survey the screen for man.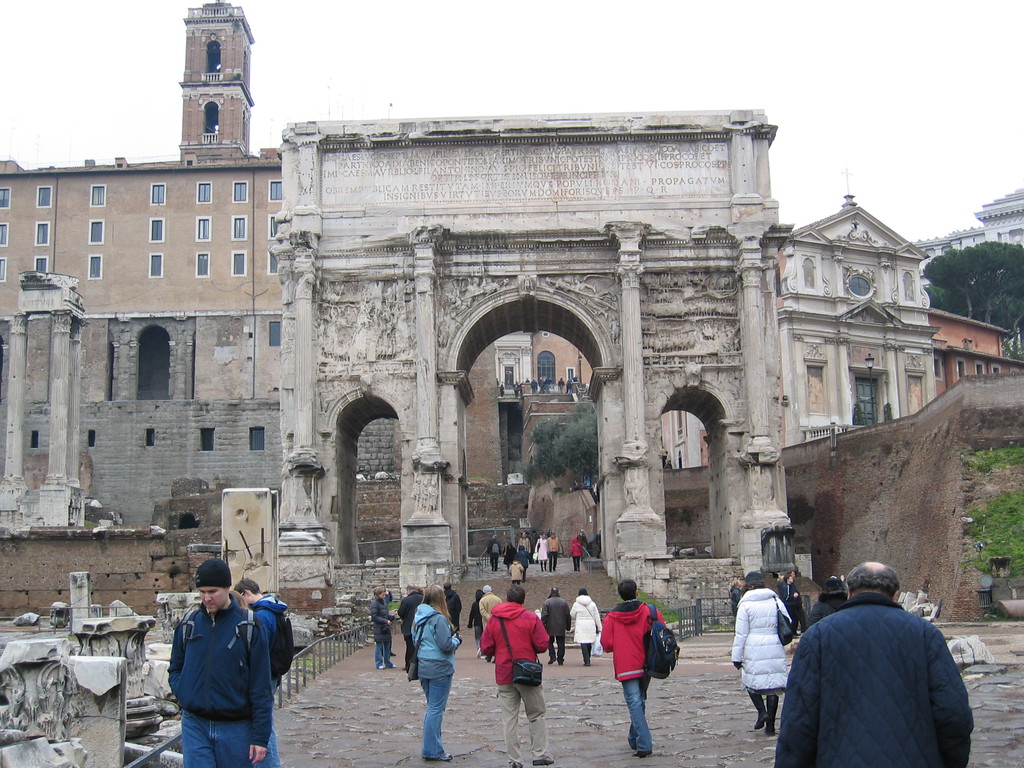
Survey found: box=[510, 562, 524, 582].
